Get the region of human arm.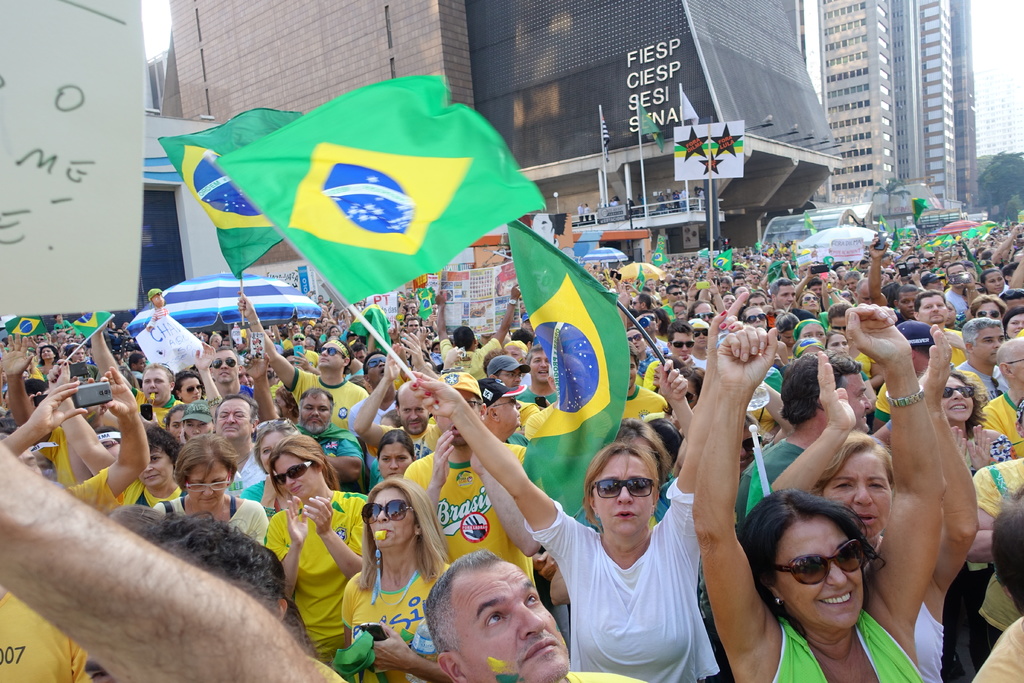
select_region(660, 290, 753, 567).
